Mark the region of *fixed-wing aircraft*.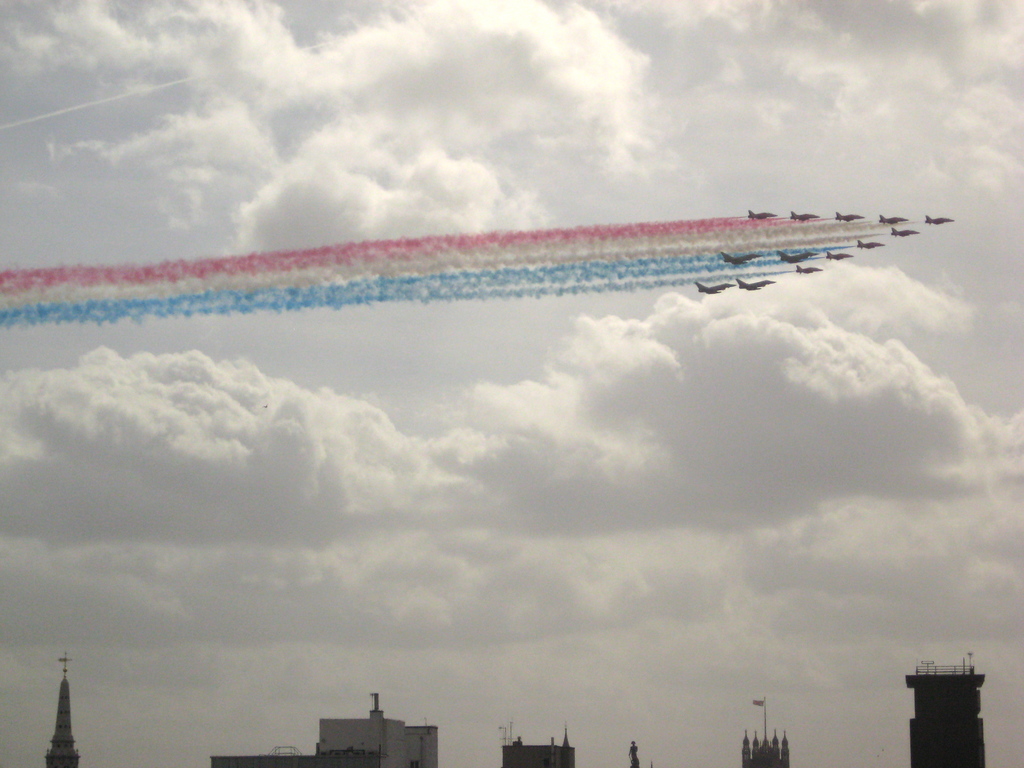
Region: 876:214:909:228.
